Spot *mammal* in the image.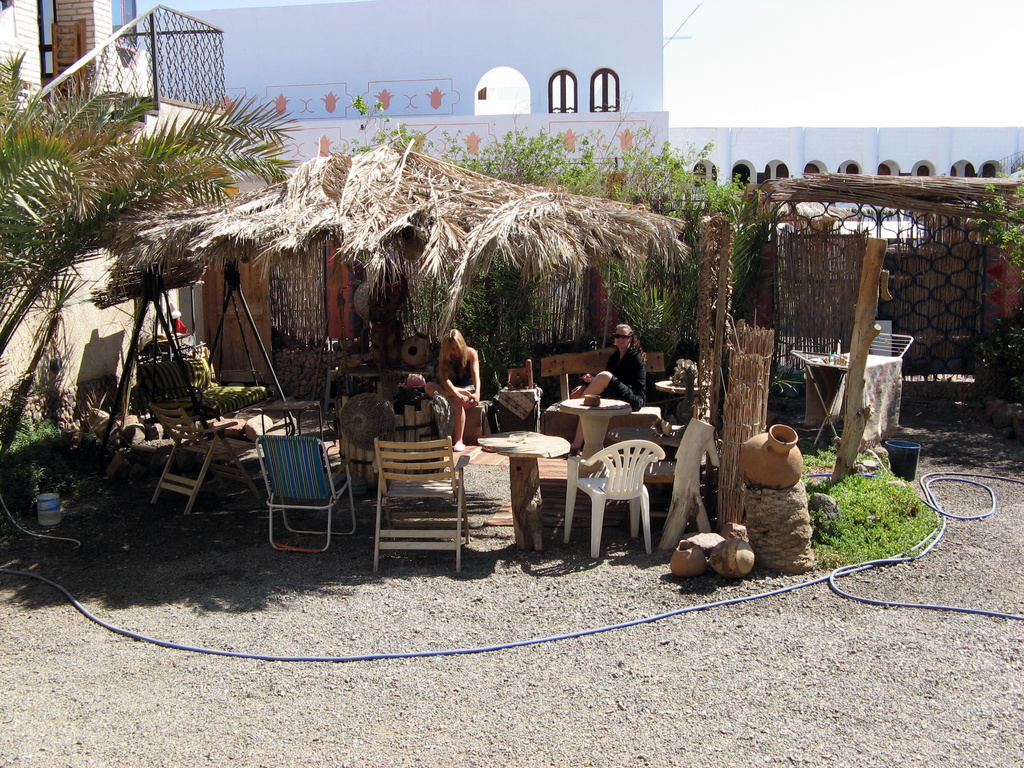
*mammal* found at region(565, 321, 647, 450).
